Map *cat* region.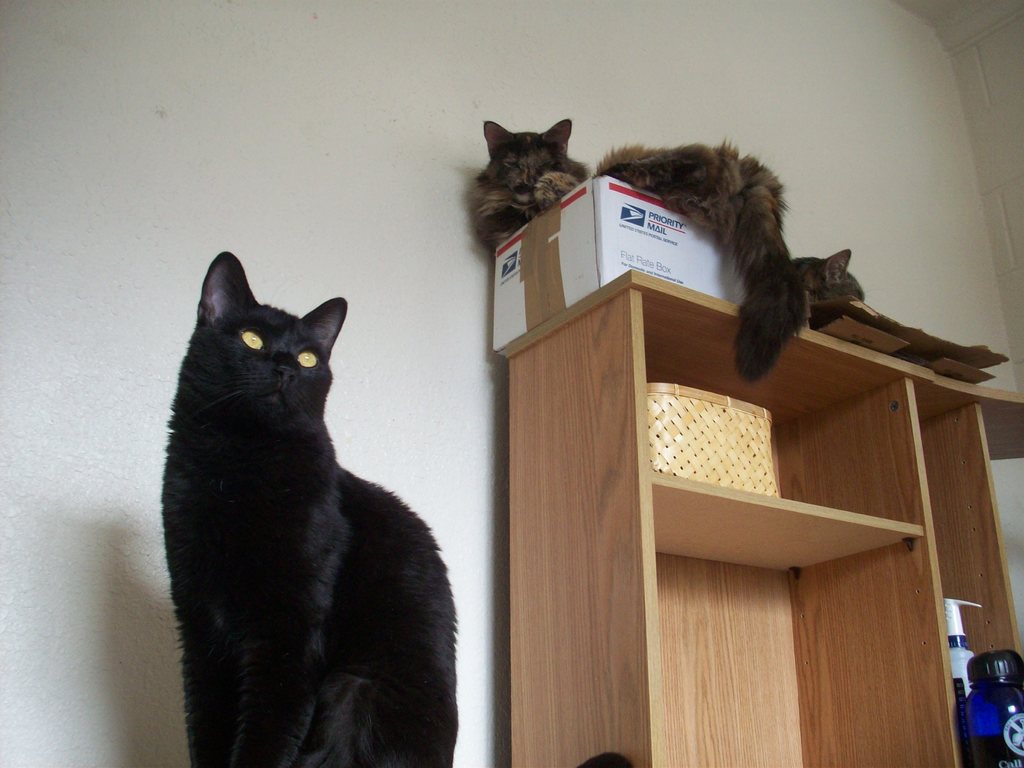
Mapped to l=464, t=115, r=810, b=381.
